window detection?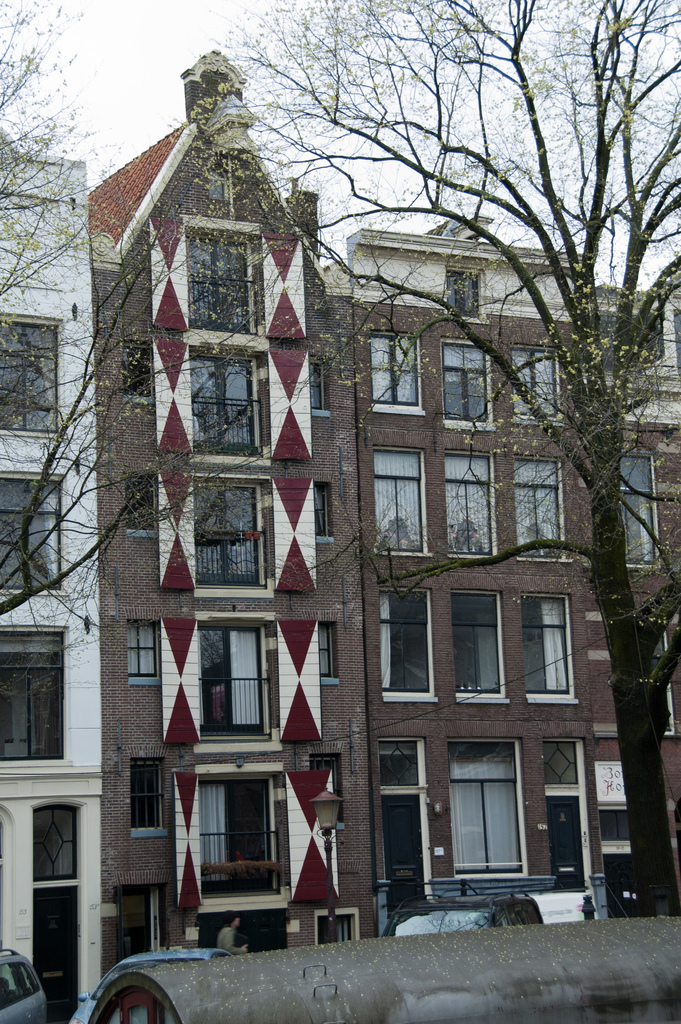
select_region(449, 593, 509, 698)
